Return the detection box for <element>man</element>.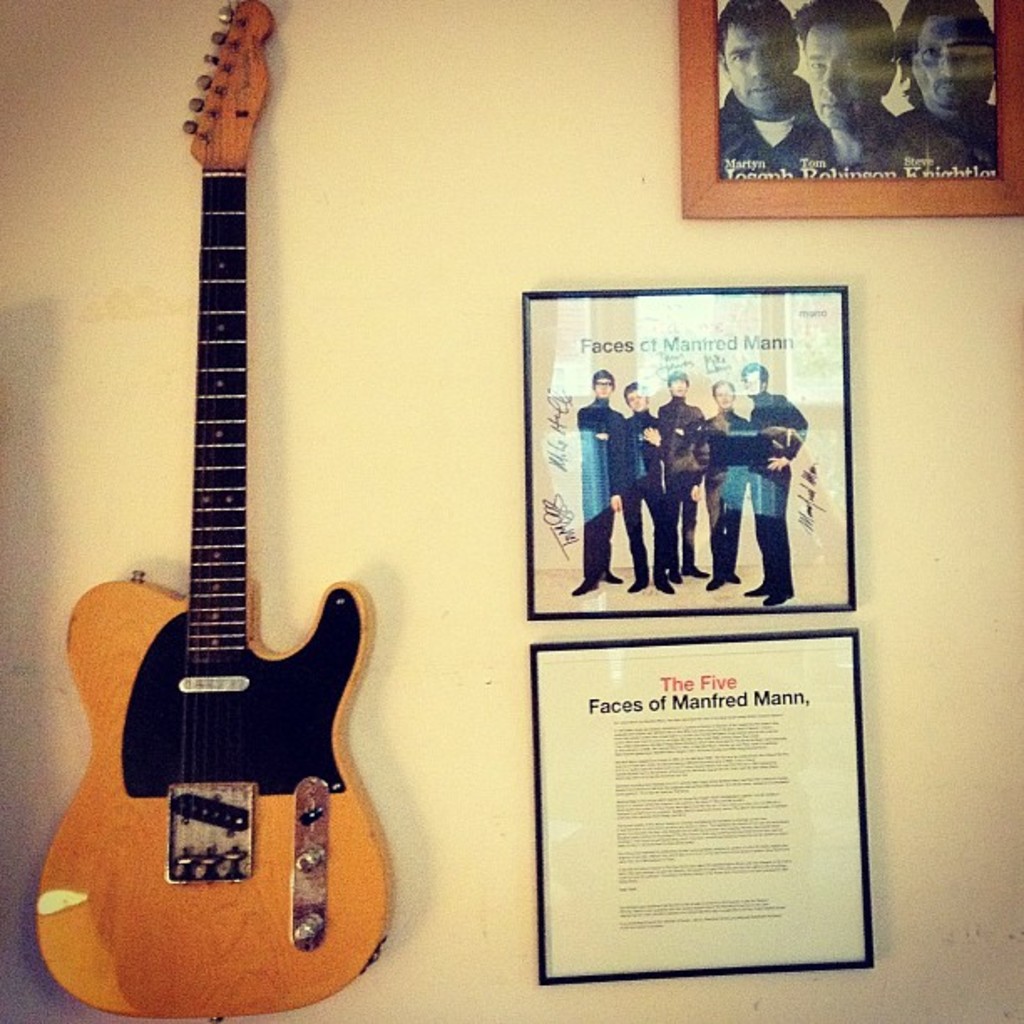
[611, 368, 676, 596].
